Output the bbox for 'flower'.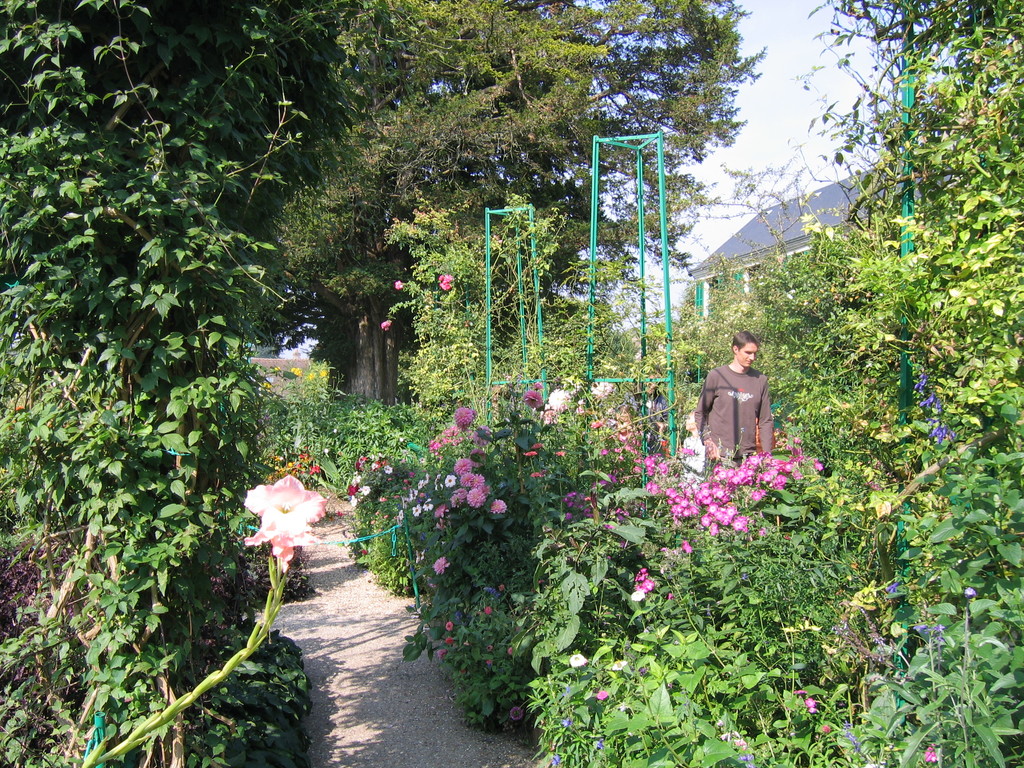
rect(524, 451, 540, 456).
